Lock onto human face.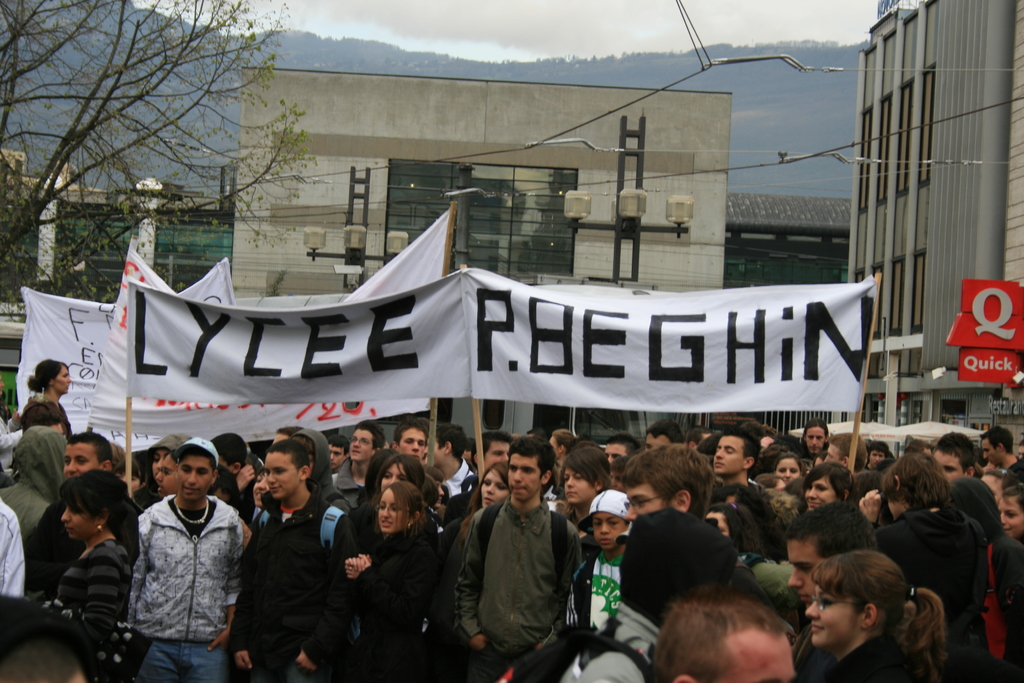
Locked: (left=806, top=425, right=825, bottom=454).
